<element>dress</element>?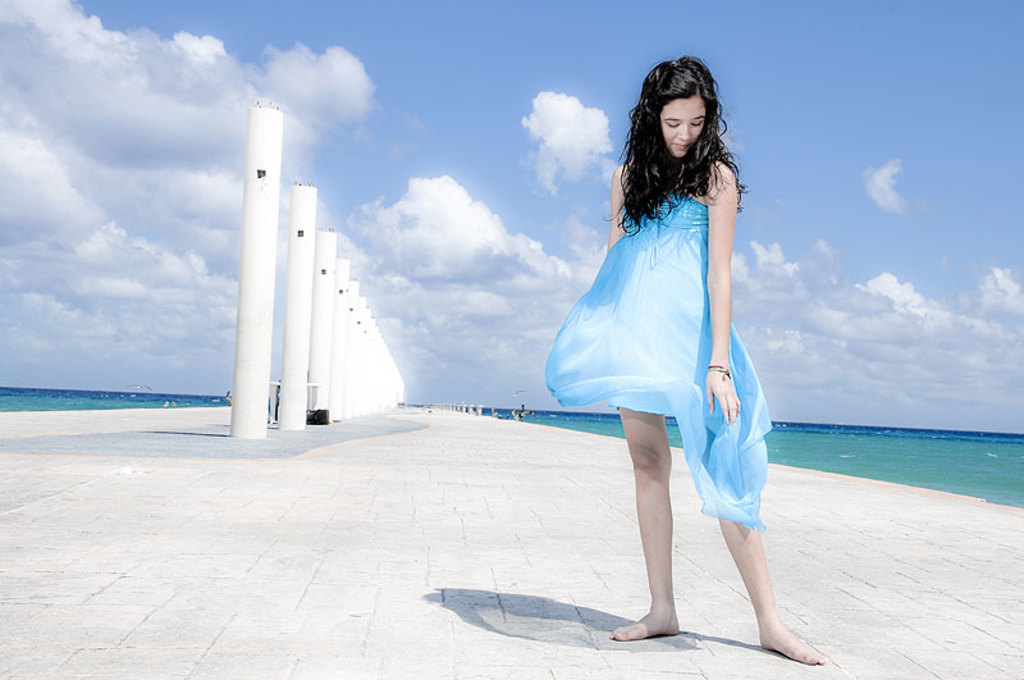
541, 193, 772, 526
